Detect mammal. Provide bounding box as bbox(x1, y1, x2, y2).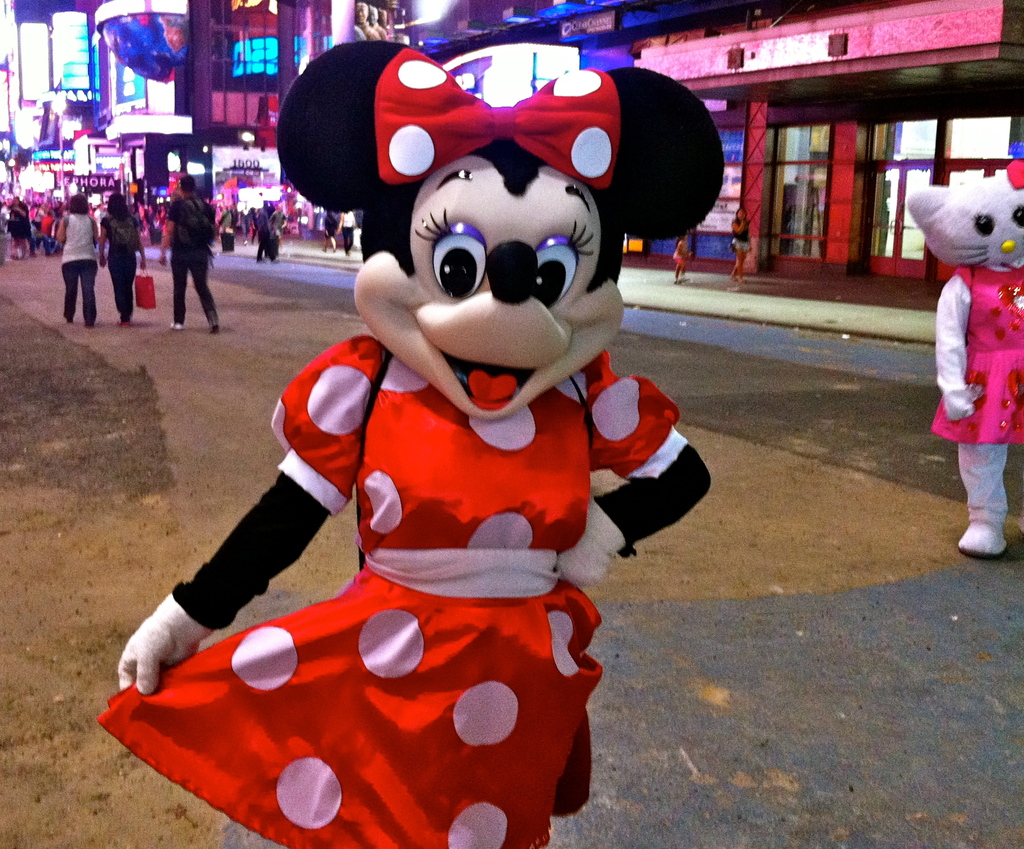
bbox(727, 207, 754, 280).
